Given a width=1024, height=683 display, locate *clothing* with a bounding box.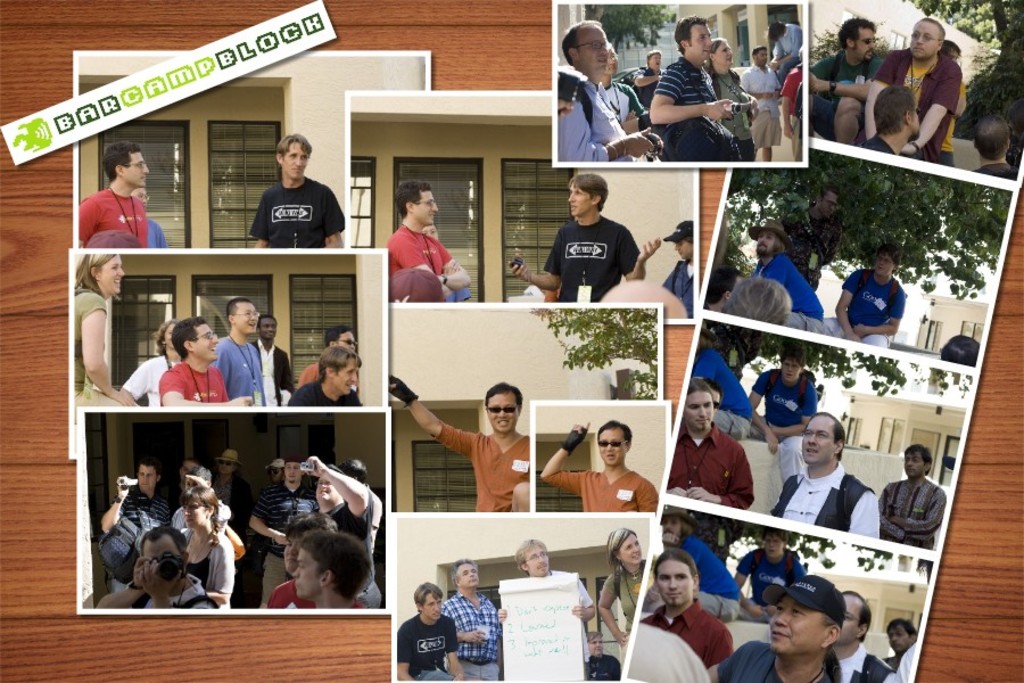
Located: locate(774, 456, 882, 538).
